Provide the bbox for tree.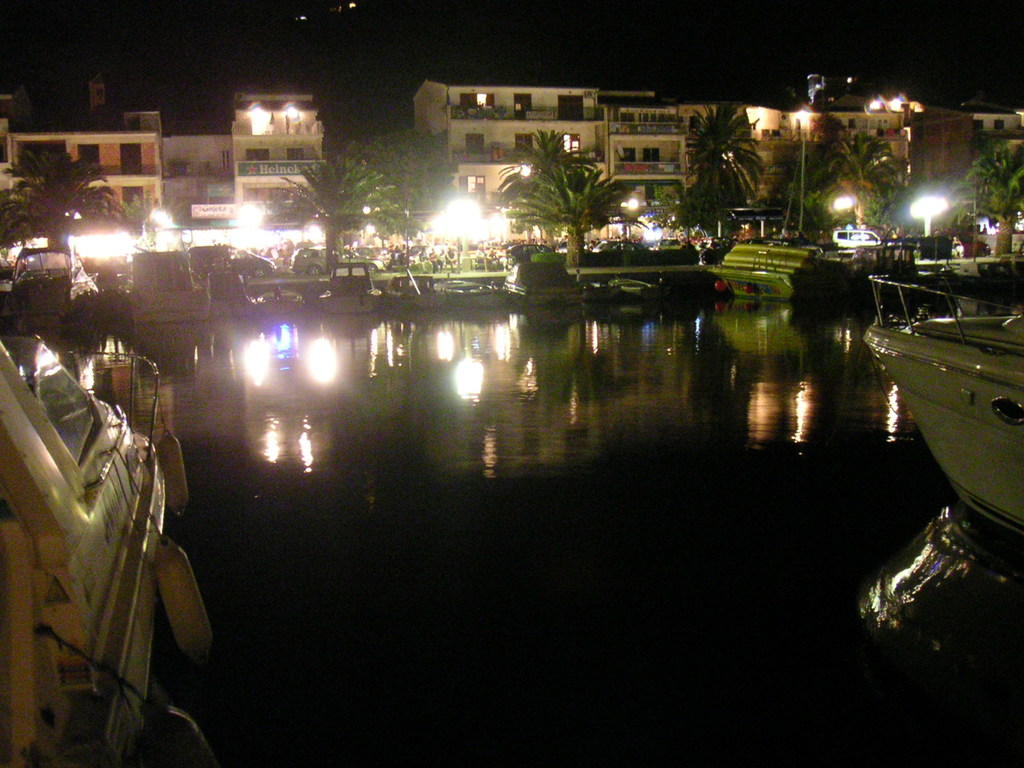
Rect(121, 189, 199, 244).
